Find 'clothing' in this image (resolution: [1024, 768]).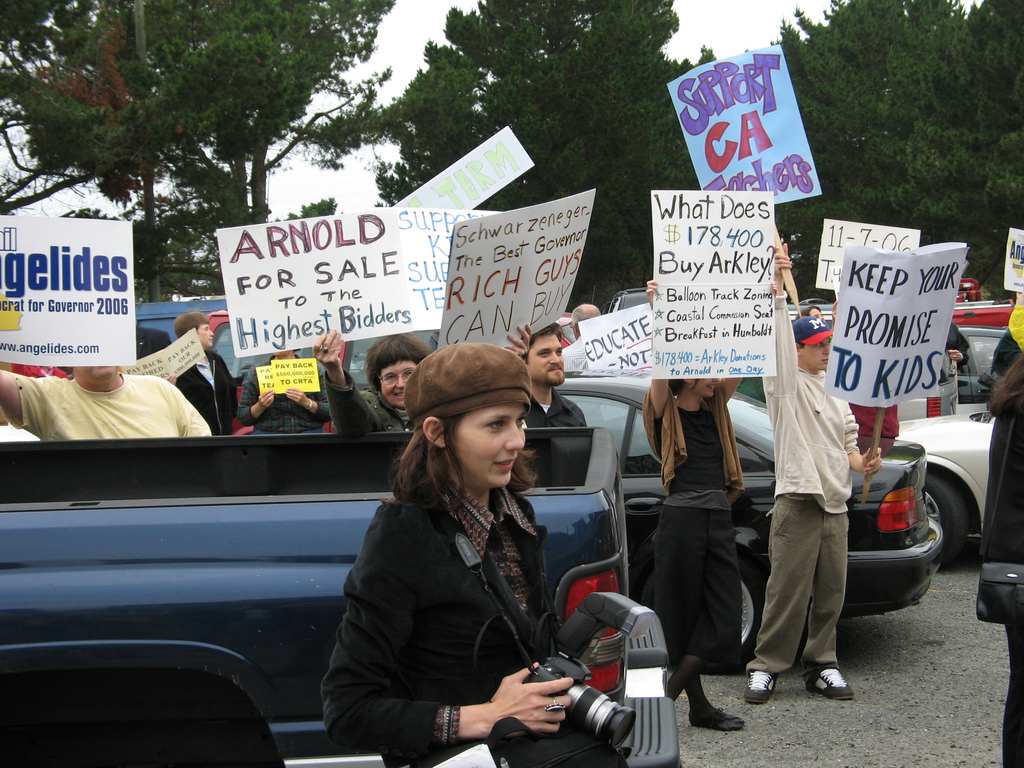
[237,355,335,435].
